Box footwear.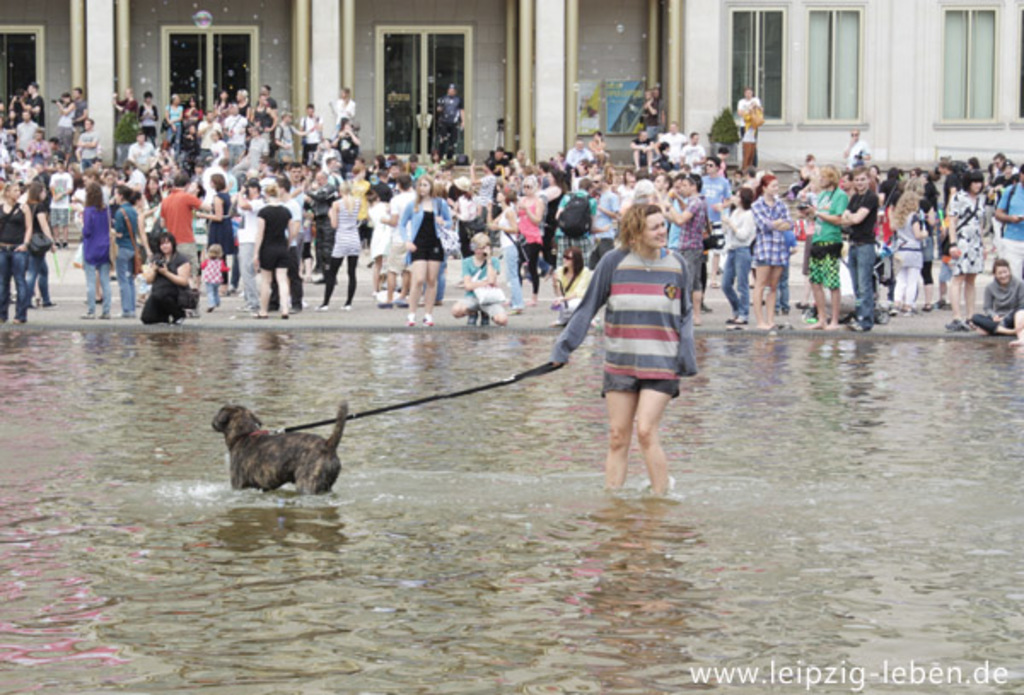
73/306/97/323.
